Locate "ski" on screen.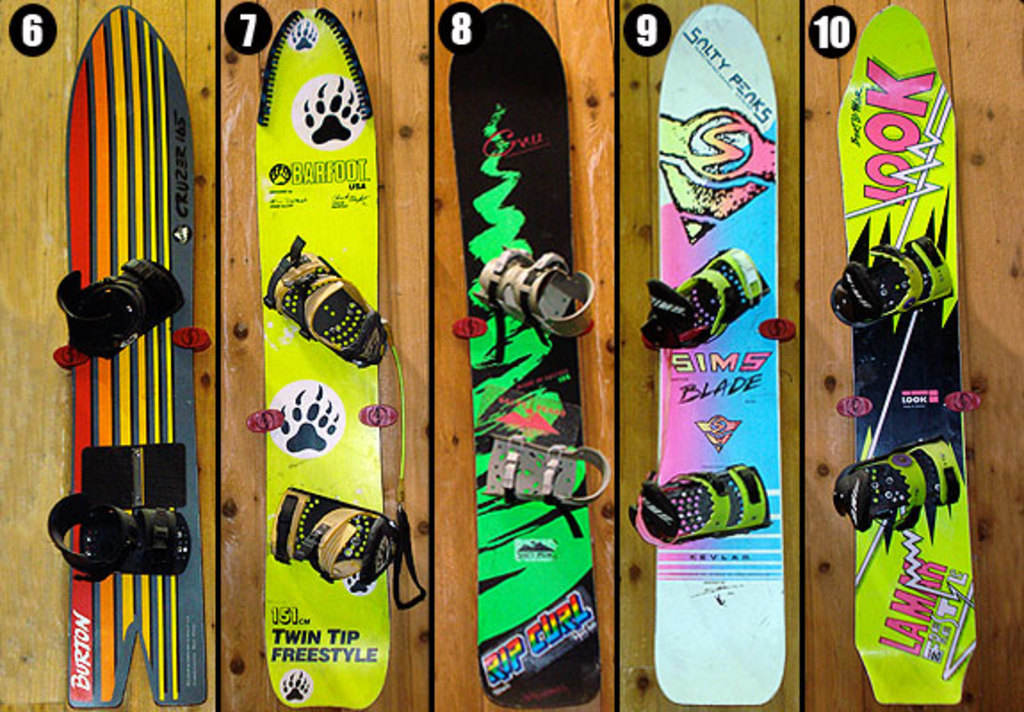
On screen at box=[246, 7, 424, 707].
